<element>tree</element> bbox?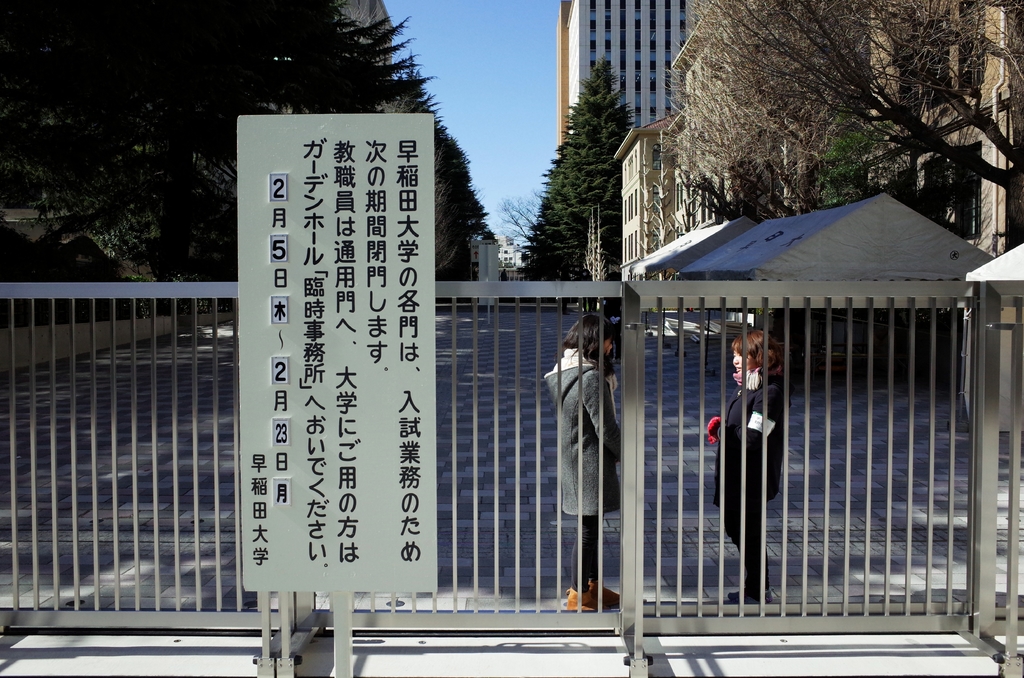
bbox(499, 43, 640, 294)
